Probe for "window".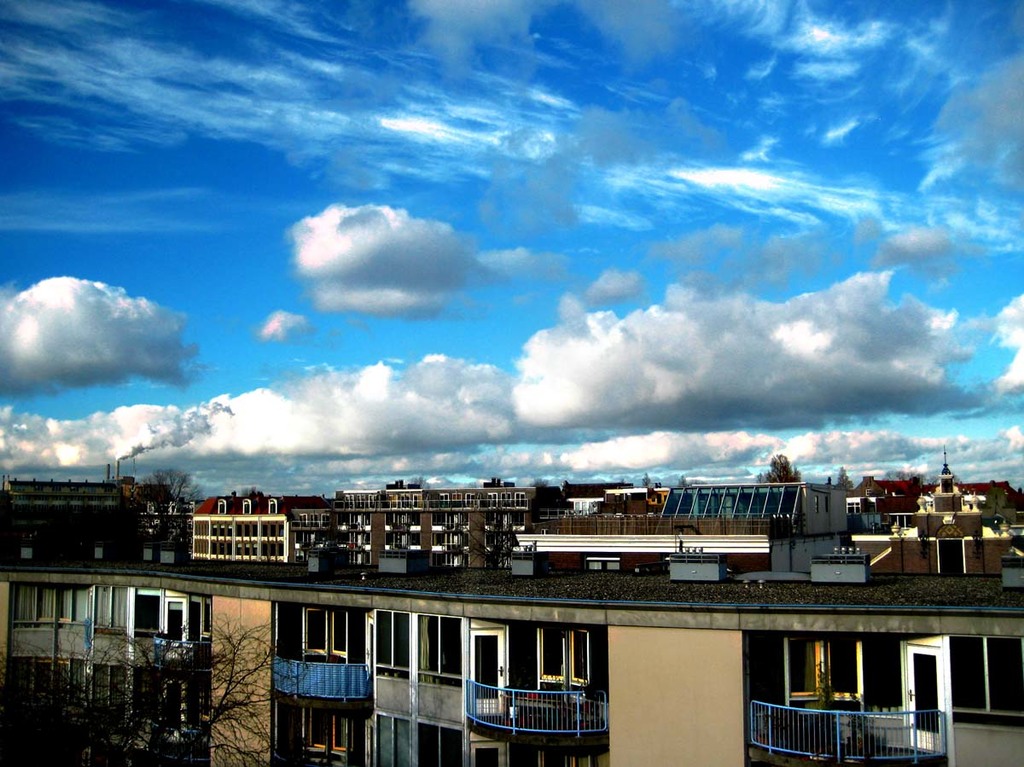
Probe result: 91:662:125:717.
